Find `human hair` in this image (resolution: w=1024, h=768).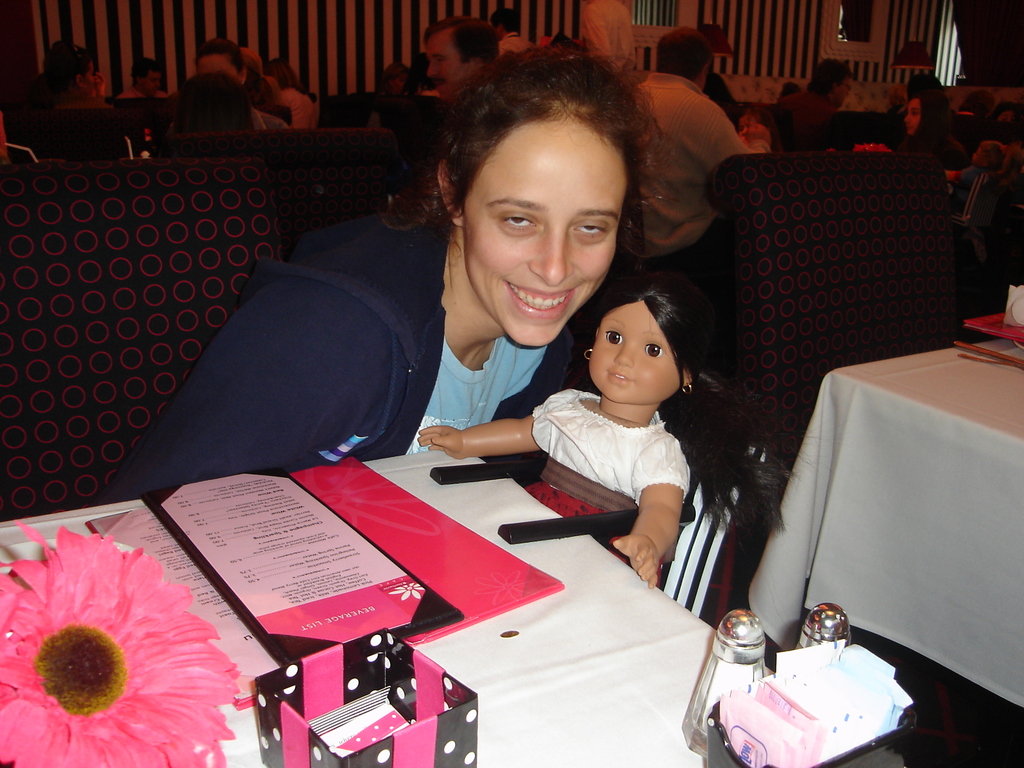
crop(161, 70, 260, 140).
